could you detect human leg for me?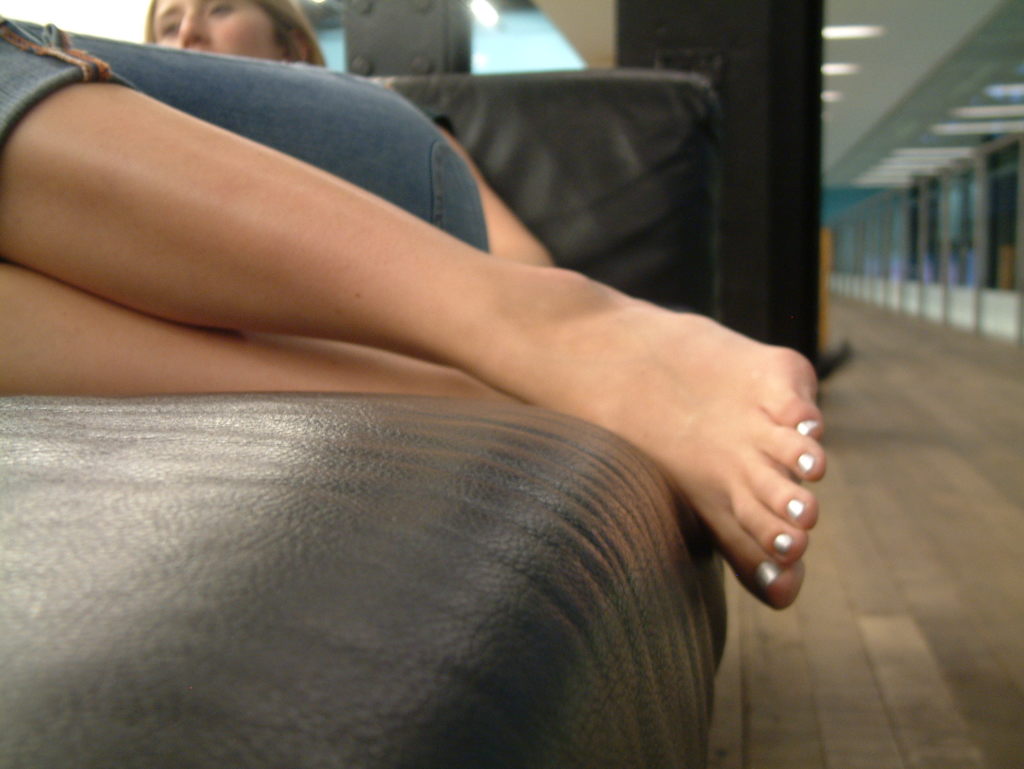
Detection result: bbox(0, 6, 815, 620).
